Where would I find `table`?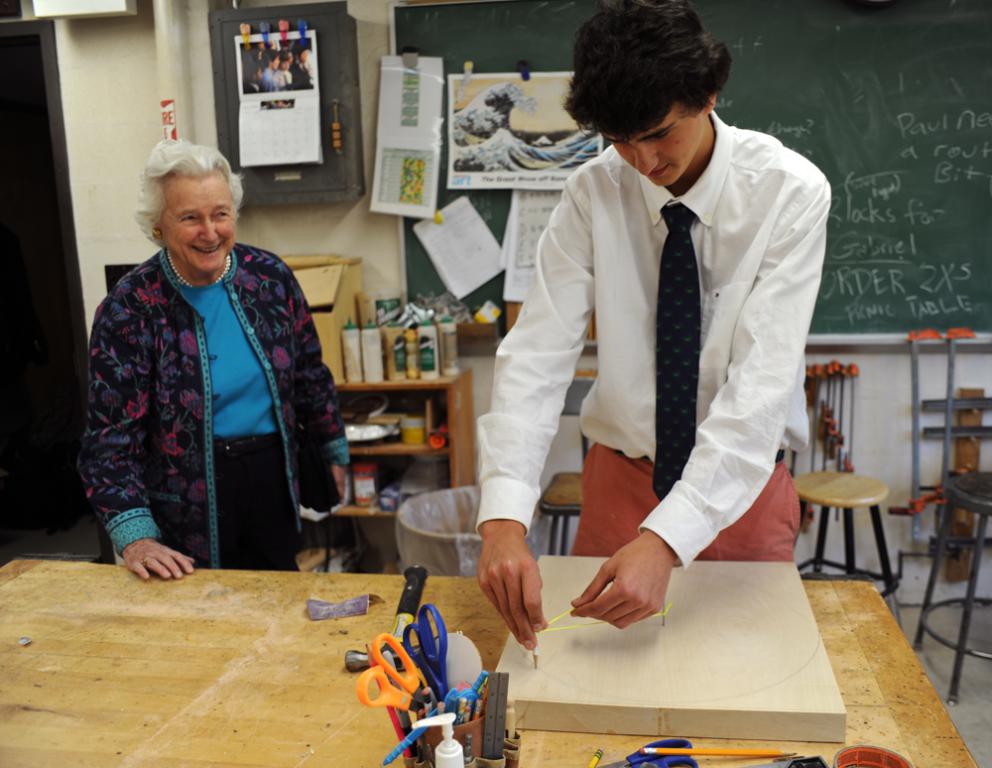
At l=0, t=557, r=976, b=767.
